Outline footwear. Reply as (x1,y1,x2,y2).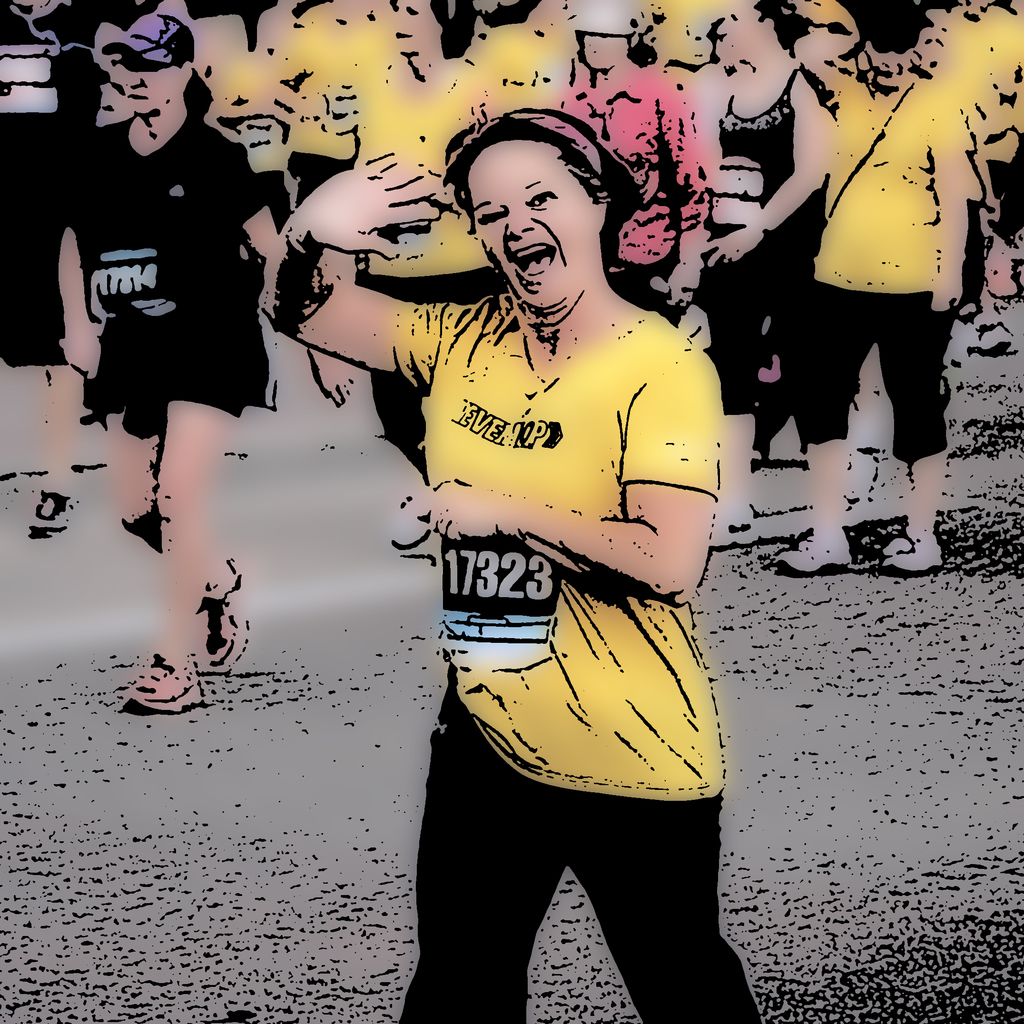
(773,538,852,574).
